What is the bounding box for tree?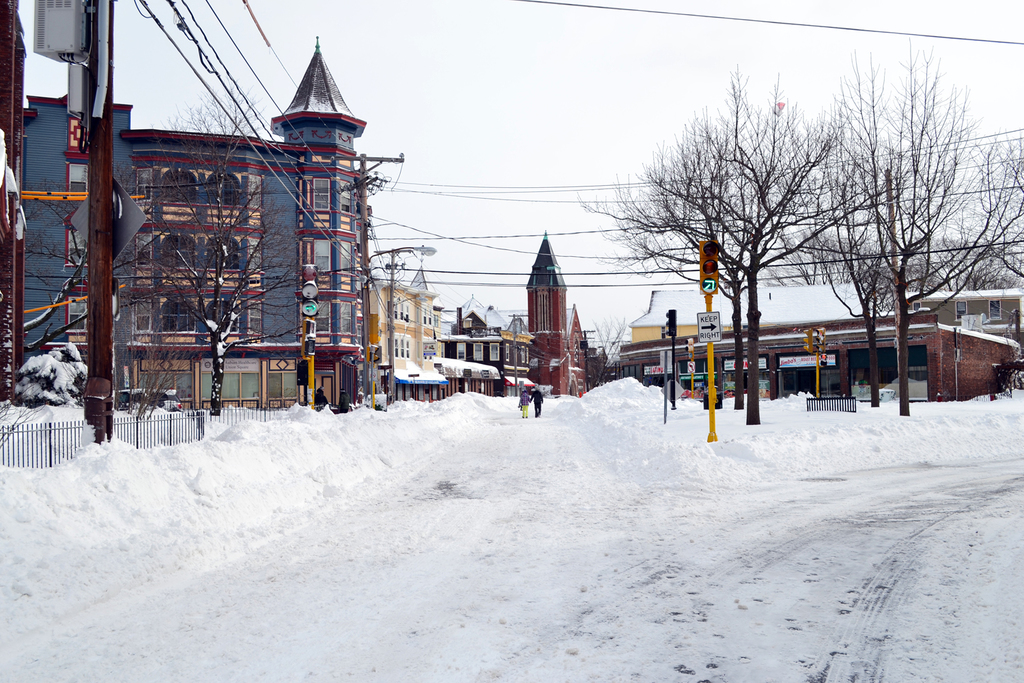
[x1=838, y1=46, x2=1023, y2=415].
